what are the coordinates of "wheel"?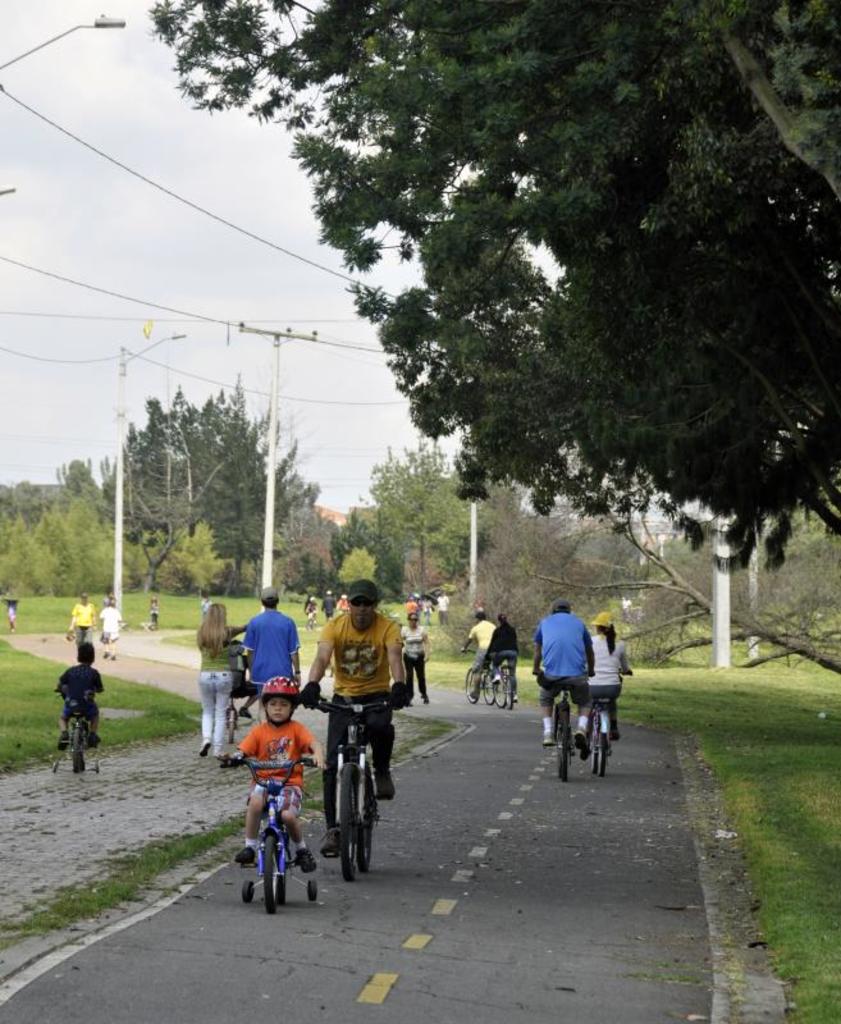
<bbox>585, 733, 594, 774</bbox>.
